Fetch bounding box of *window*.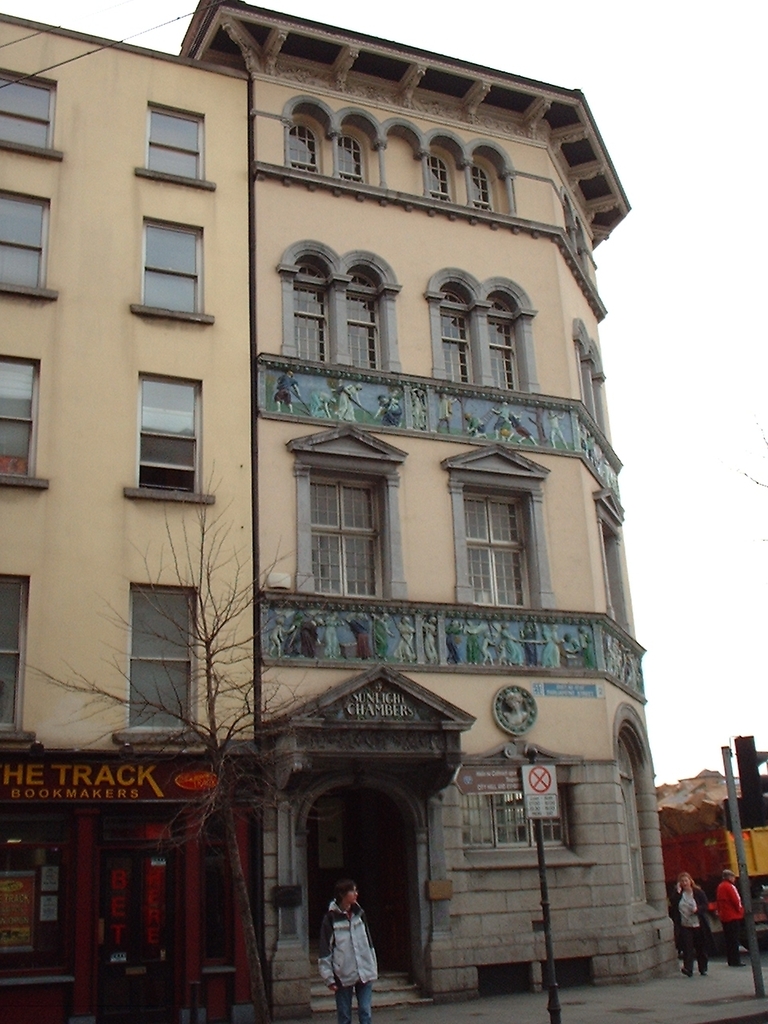
Bbox: (left=142, top=216, right=202, bottom=314).
